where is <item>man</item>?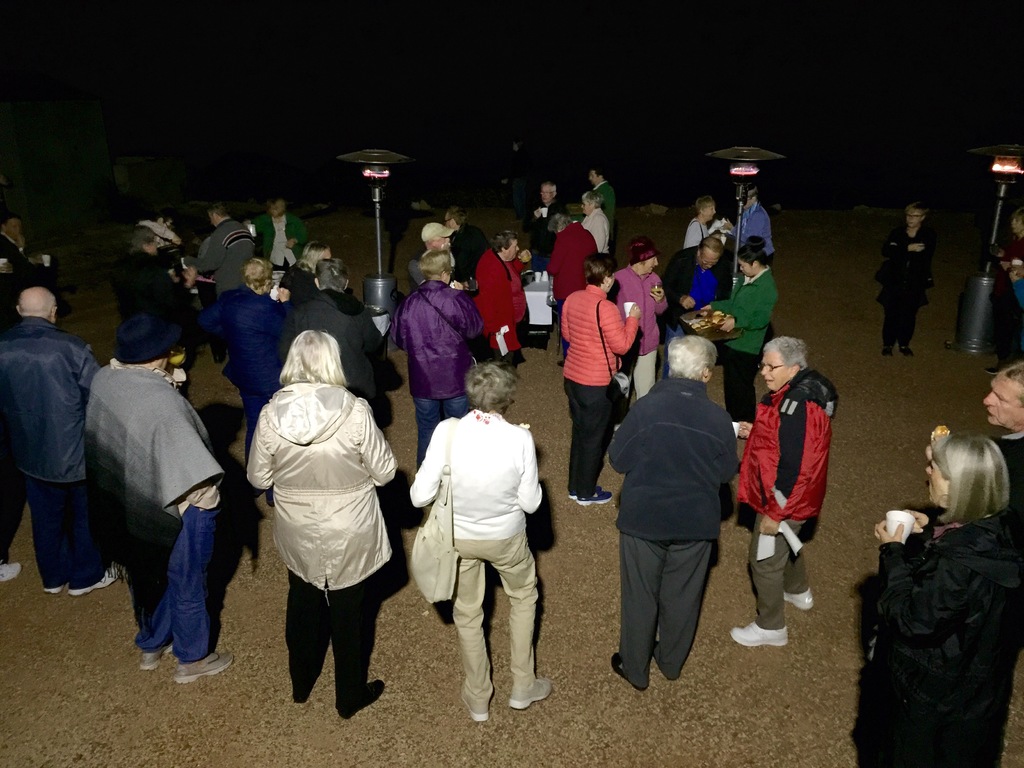
Rect(0, 214, 49, 292).
